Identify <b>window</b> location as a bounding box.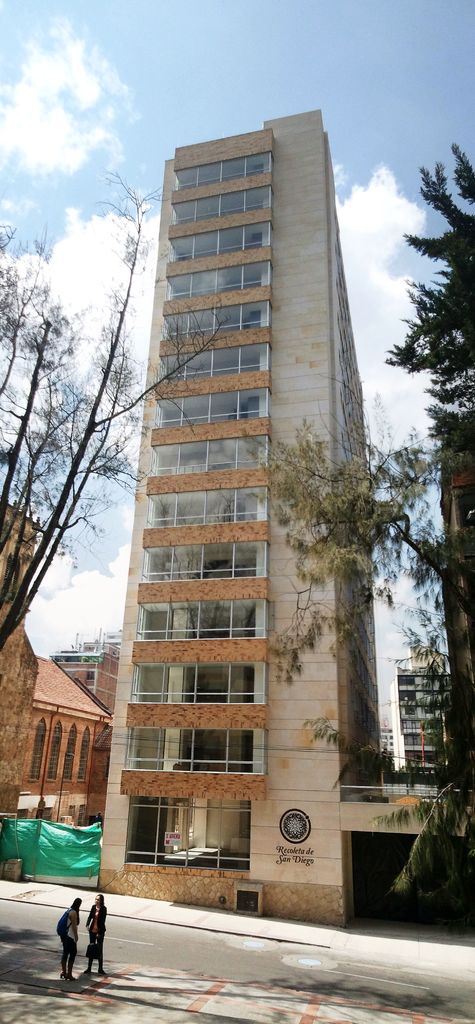
crop(135, 600, 267, 643).
